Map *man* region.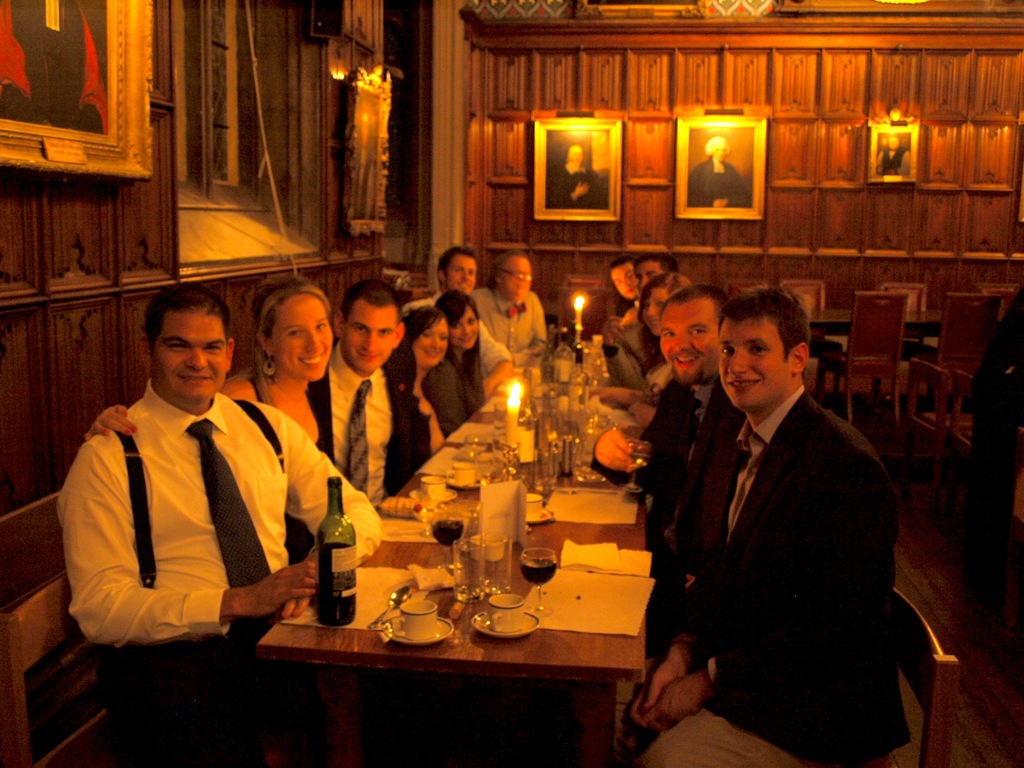
Mapped to [401,253,512,424].
